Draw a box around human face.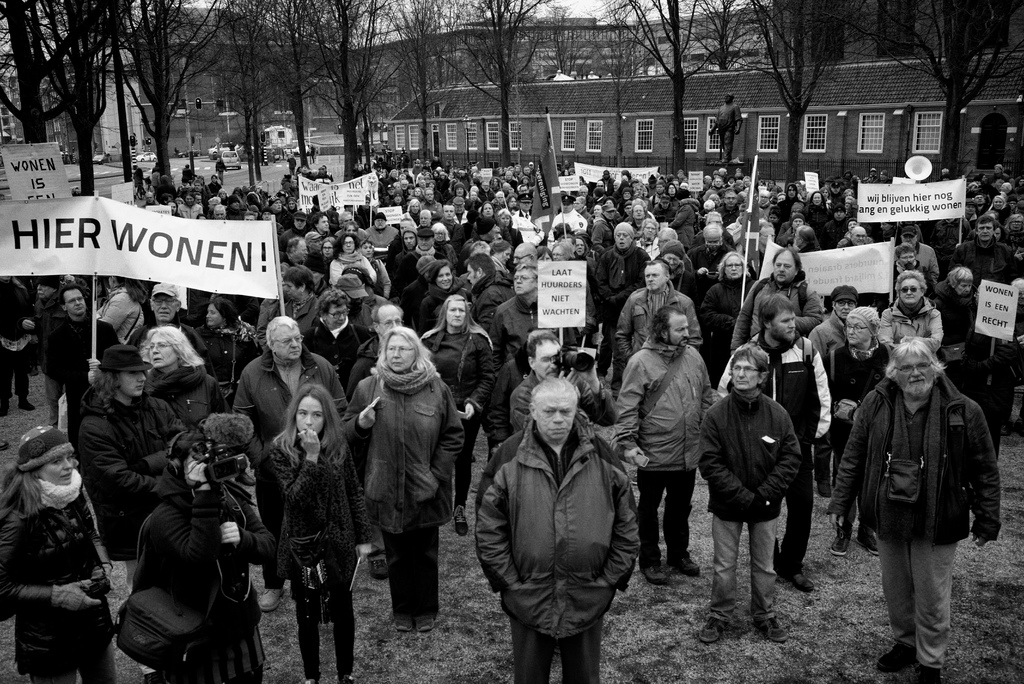
[x1=847, y1=220, x2=858, y2=230].
